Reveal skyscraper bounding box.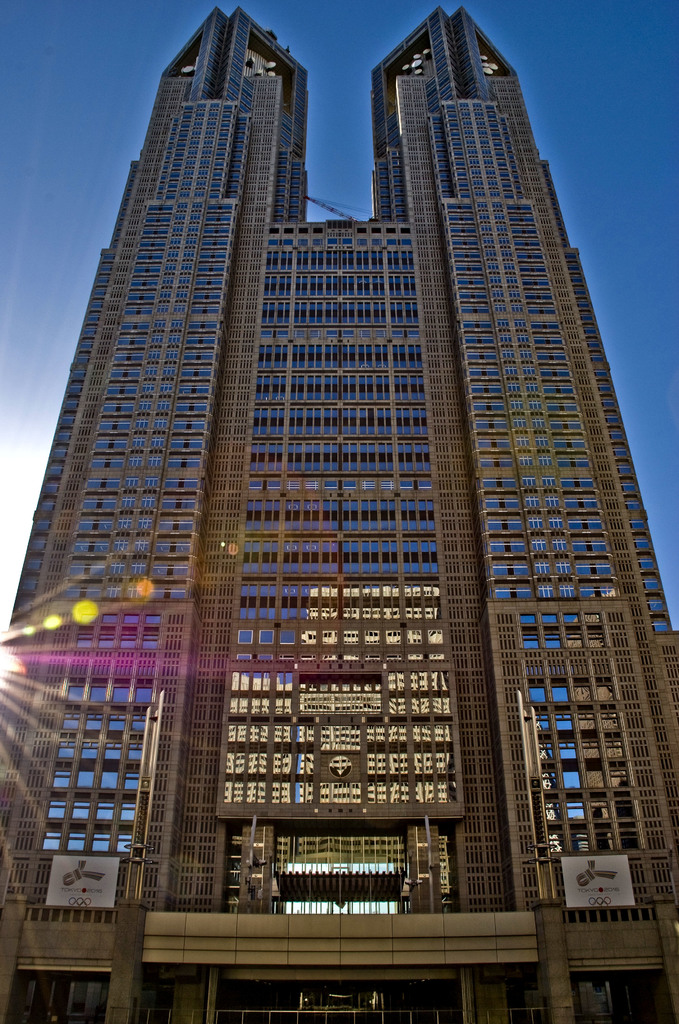
Revealed: 35 4 664 990.
